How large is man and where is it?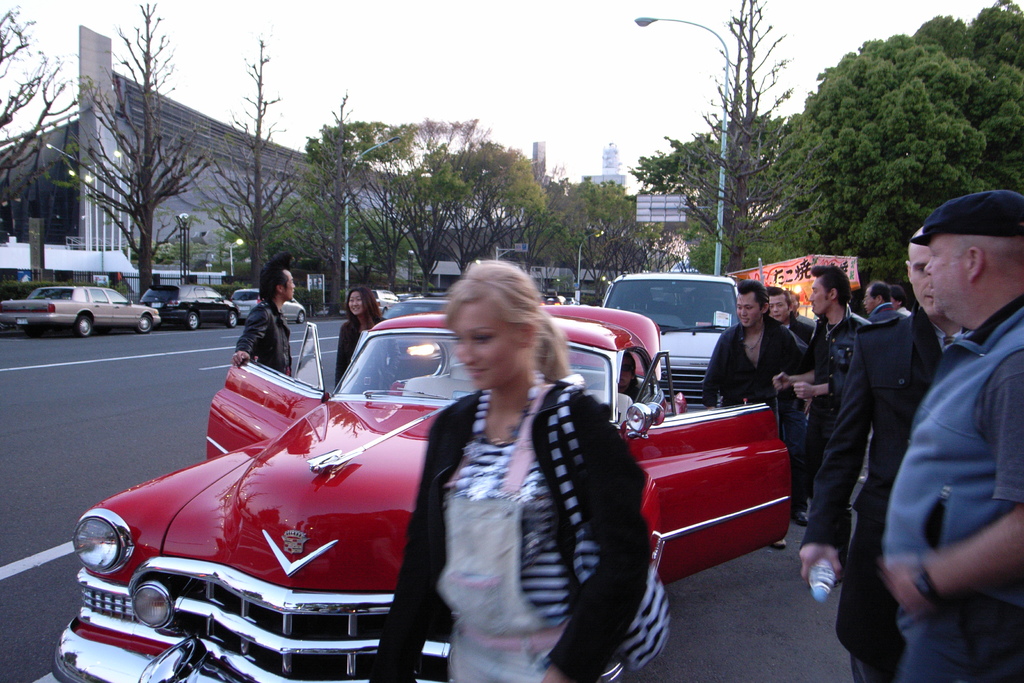
Bounding box: l=232, t=265, r=296, b=375.
